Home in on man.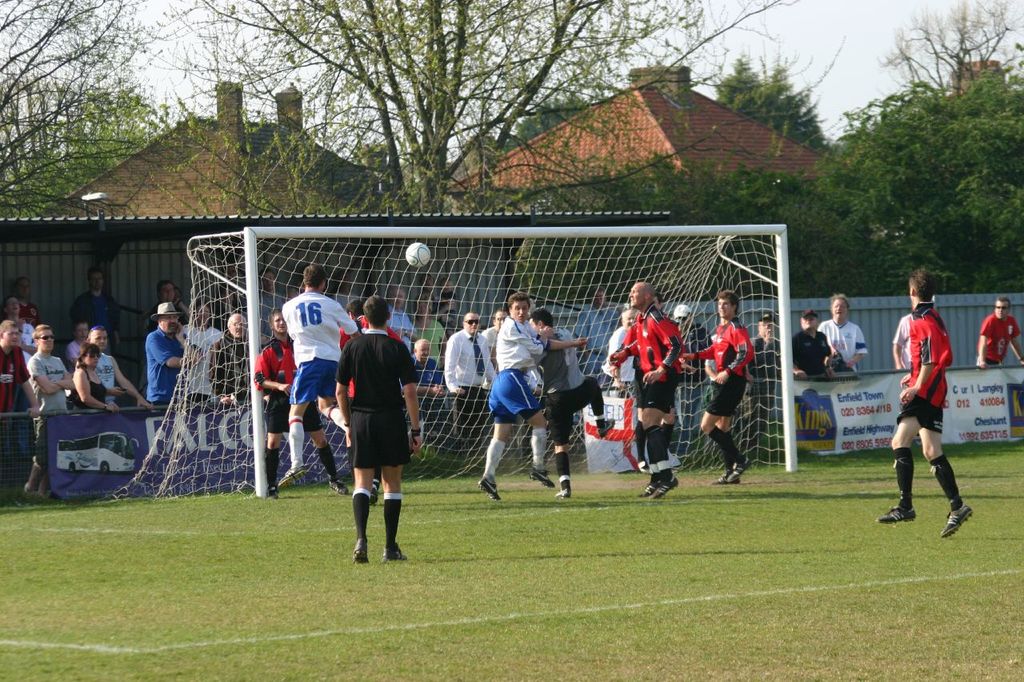
Homed in at bbox=[335, 294, 422, 562].
